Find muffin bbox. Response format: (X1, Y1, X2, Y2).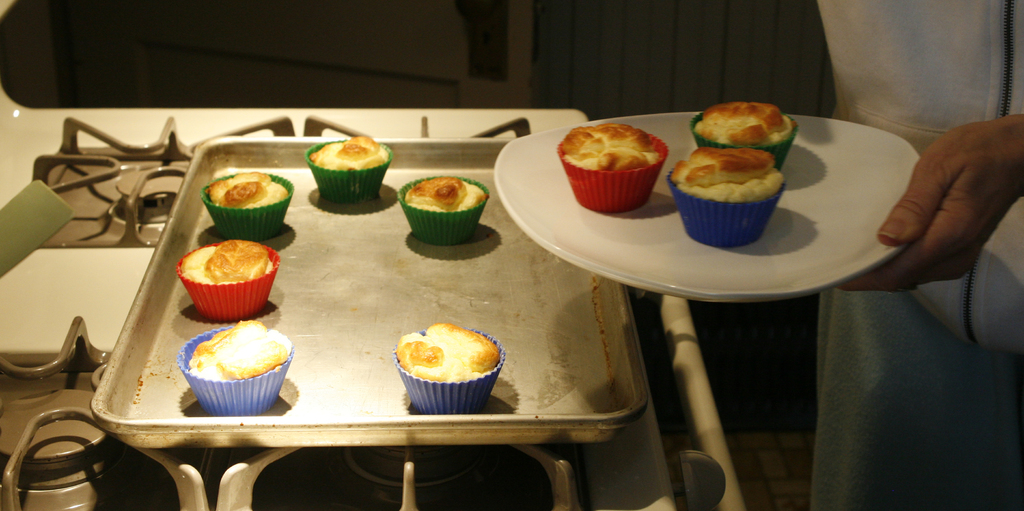
(388, 321, 508, 419).
